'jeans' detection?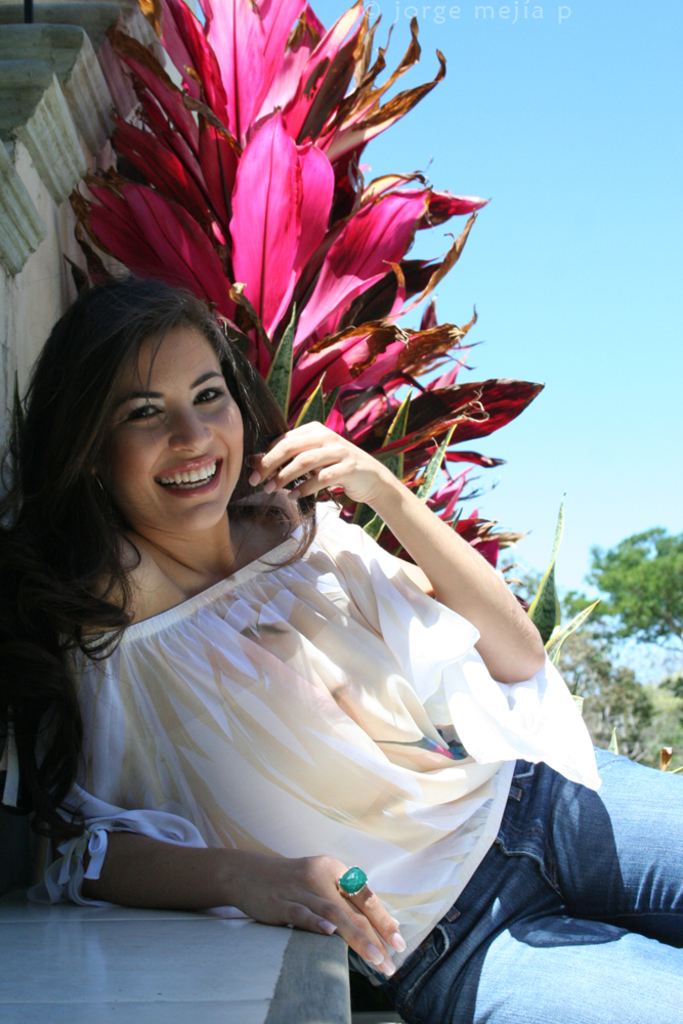
detection(366, 742, 682, 1023)
